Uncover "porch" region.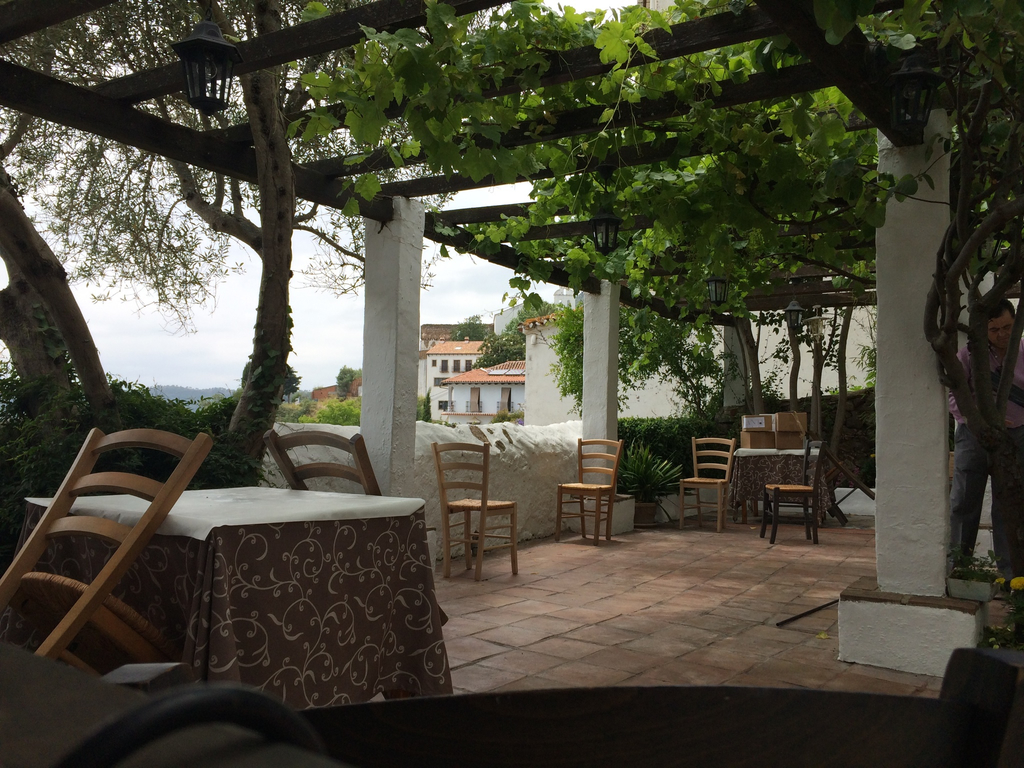
Uncovered: 254 413 993 697.
